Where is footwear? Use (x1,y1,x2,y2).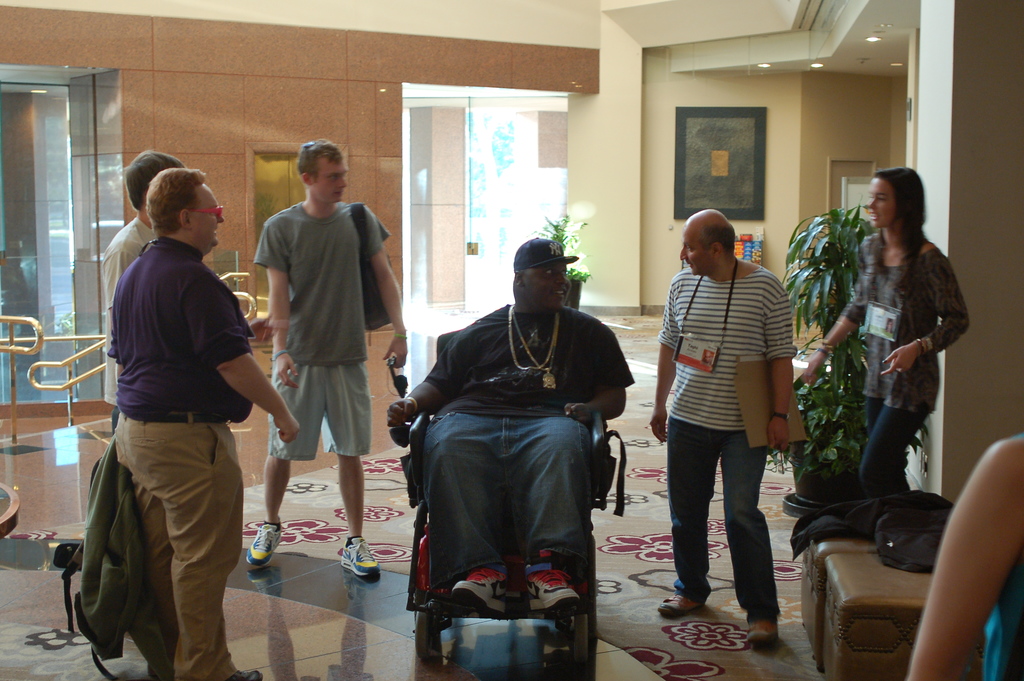
(341,539,380,580).
